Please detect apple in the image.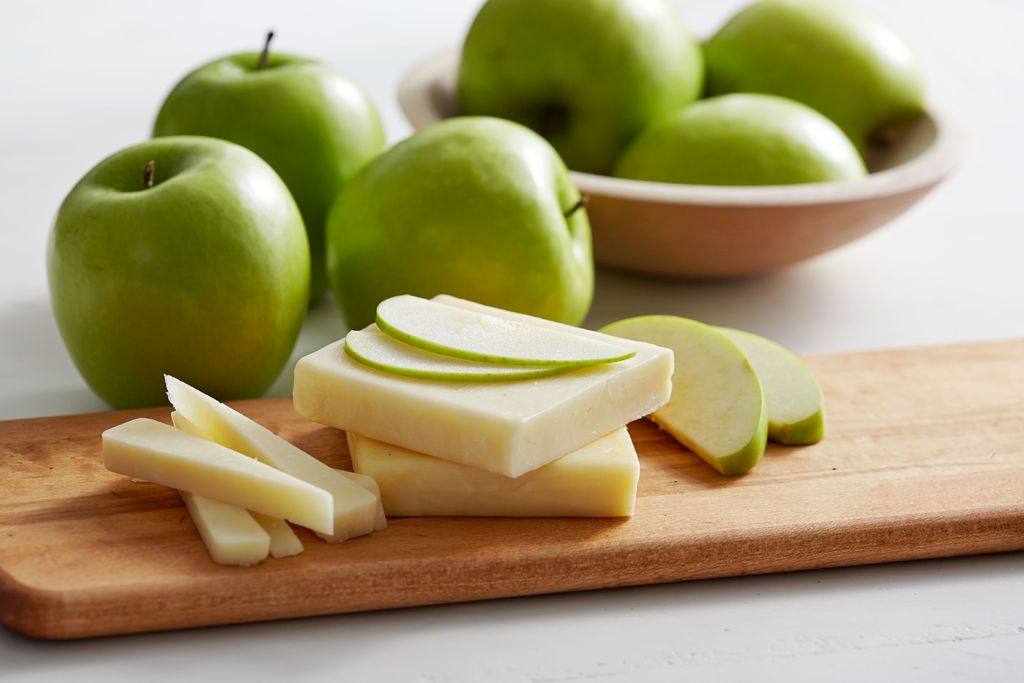
bbox=(456, 0, 714, 177).
